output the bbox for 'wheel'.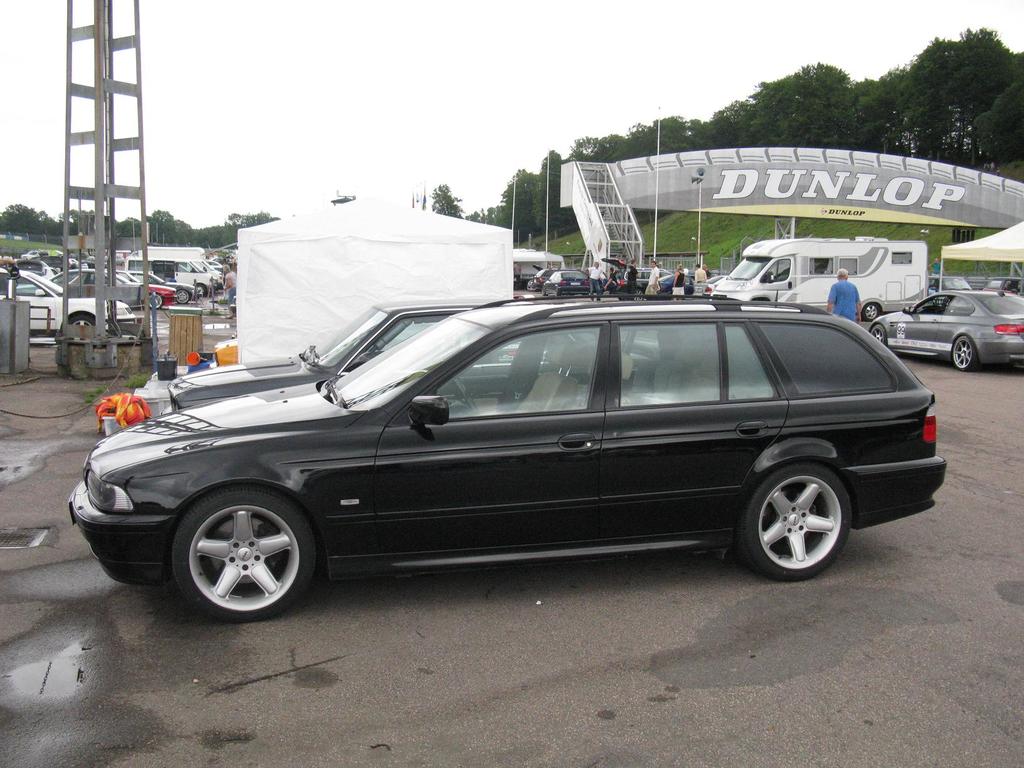
68/312/96/340.
